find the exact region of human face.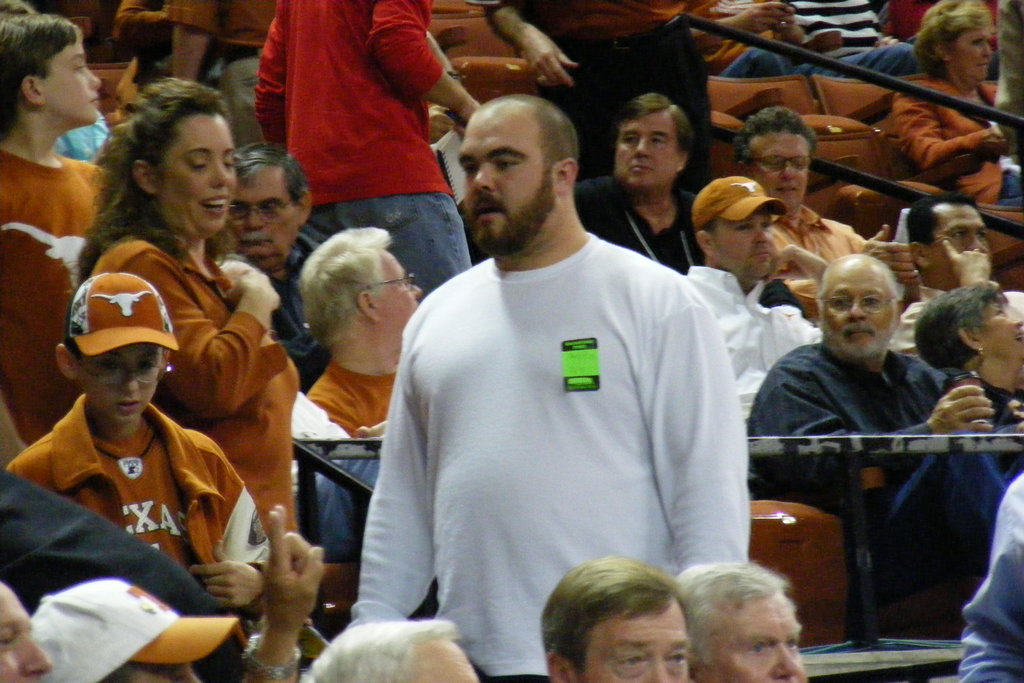
Exact region: (614, 108, 680, 193).
